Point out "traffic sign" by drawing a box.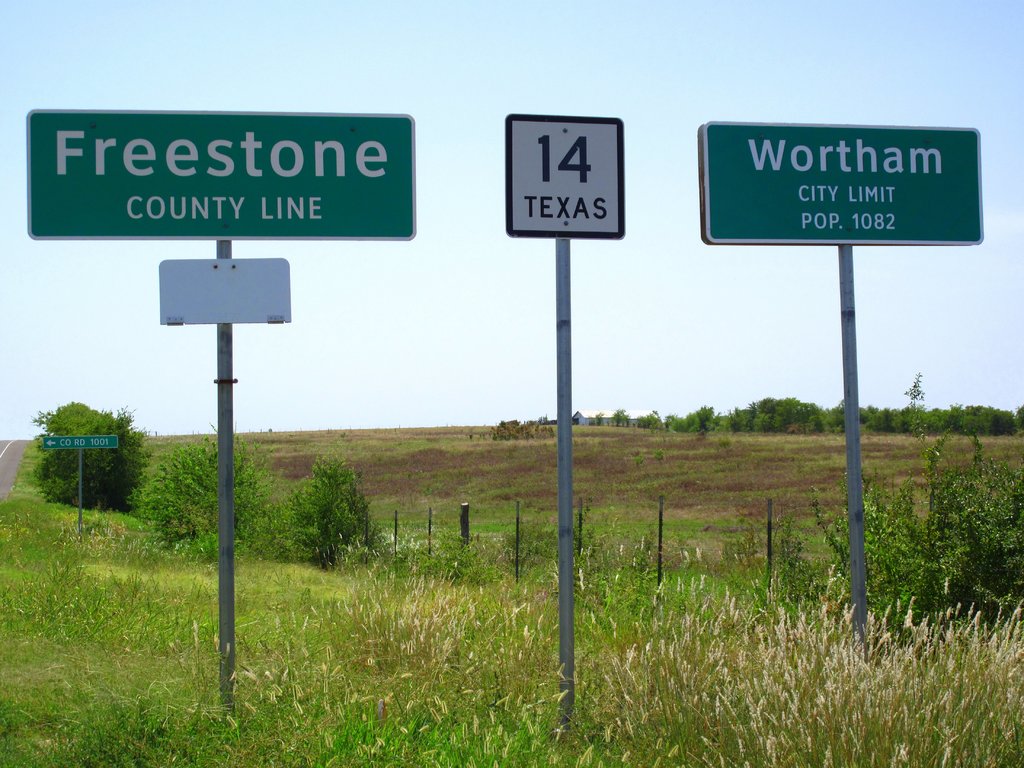
[500,110,625,240].
